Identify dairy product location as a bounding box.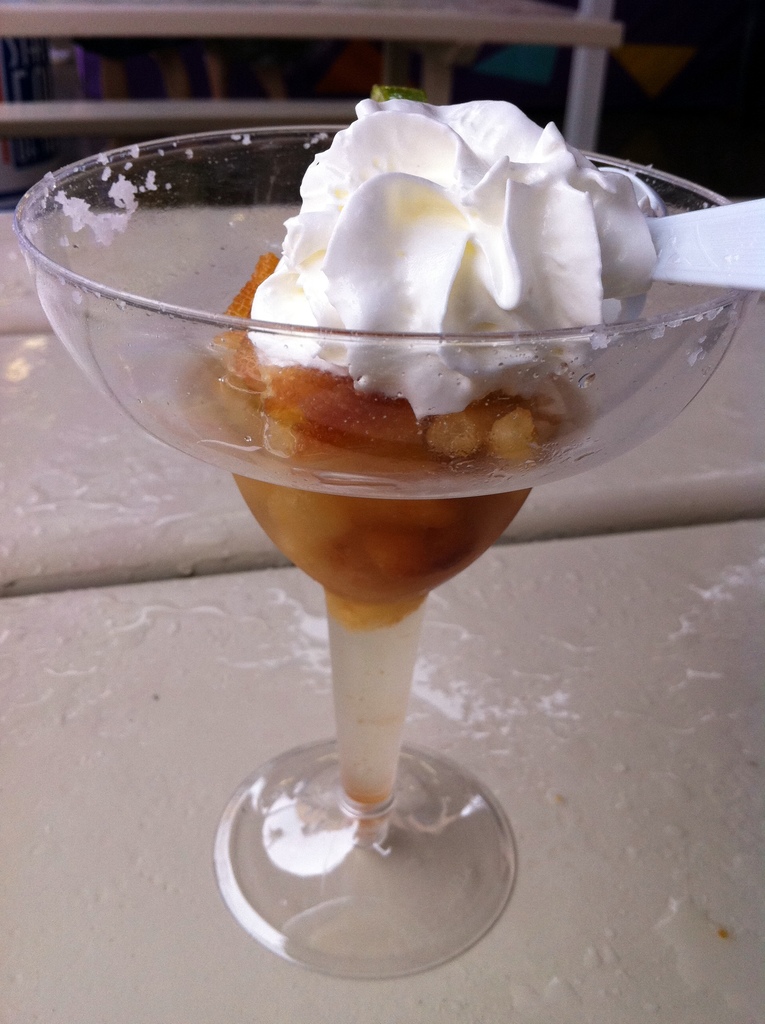
crop(206, 90, 704, 368).
